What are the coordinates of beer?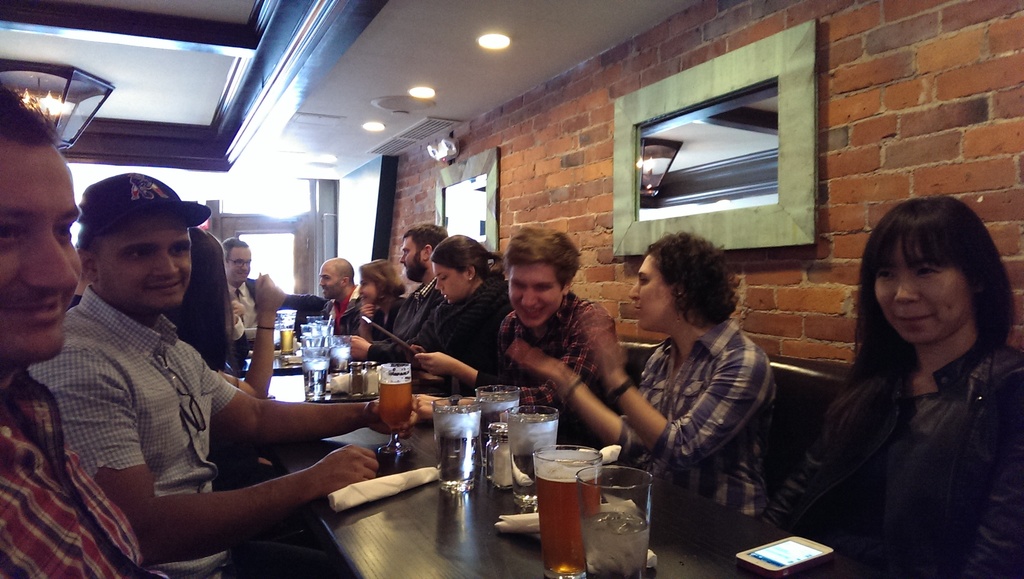
{"x1": 539, "y1": 448, "x2": 595, "y2": 573}.
